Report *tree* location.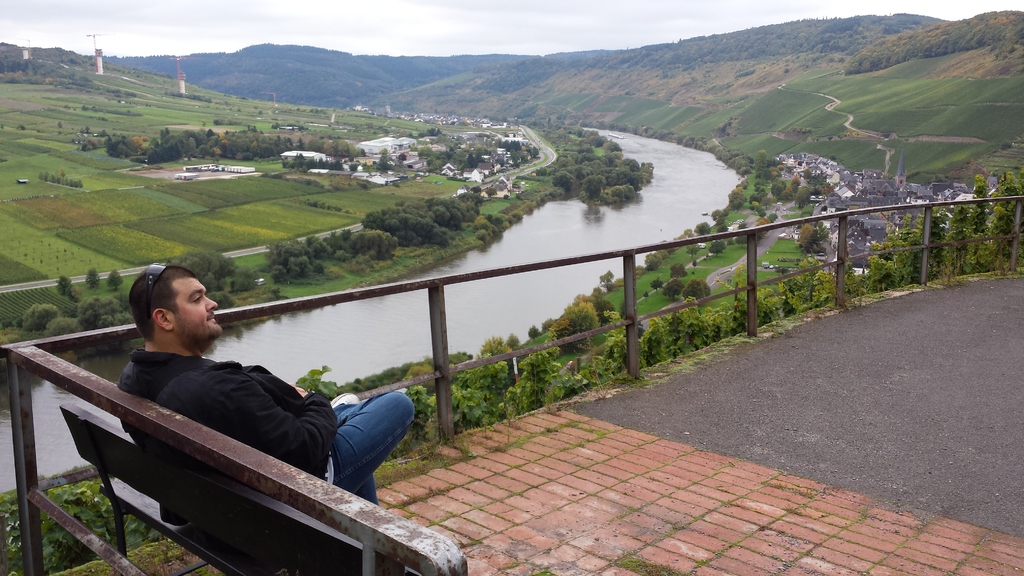
Report: [86,268,103,290].
